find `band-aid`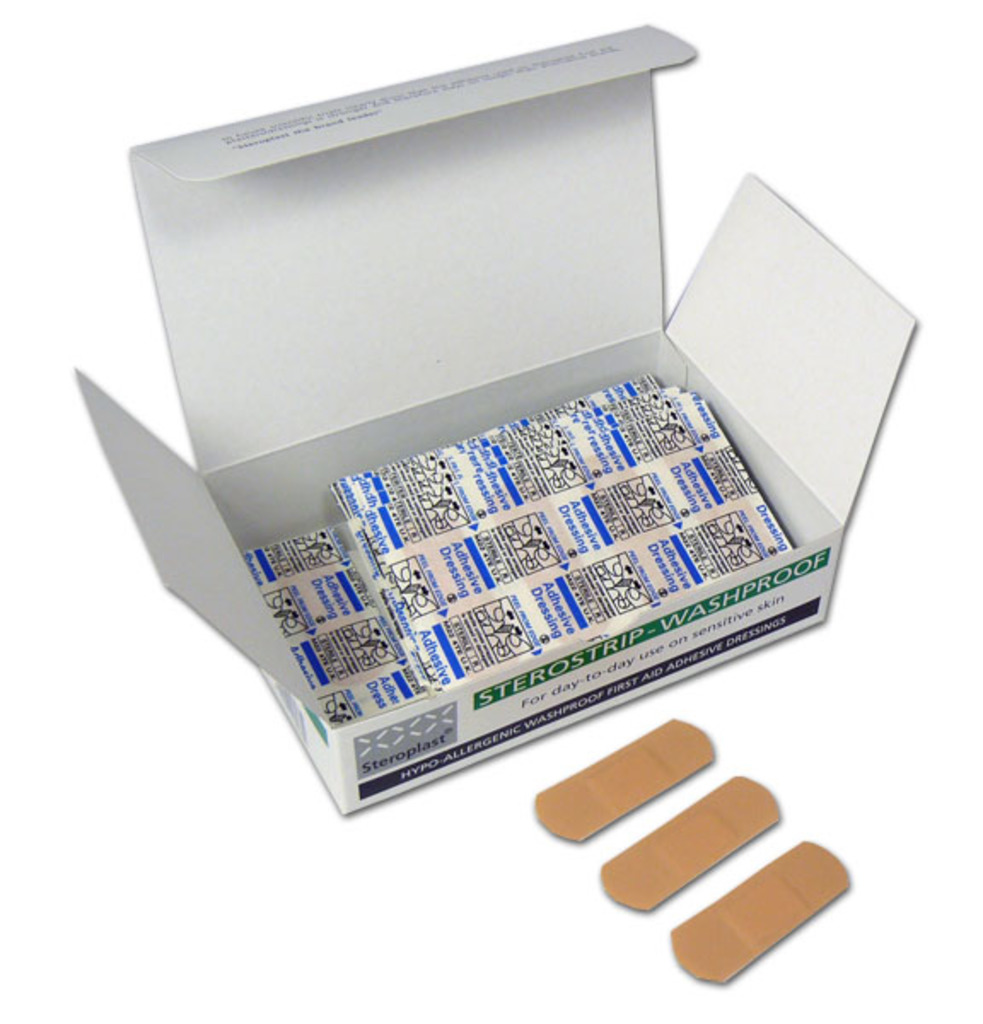
left=596, top=771, right=782, bottom=916
